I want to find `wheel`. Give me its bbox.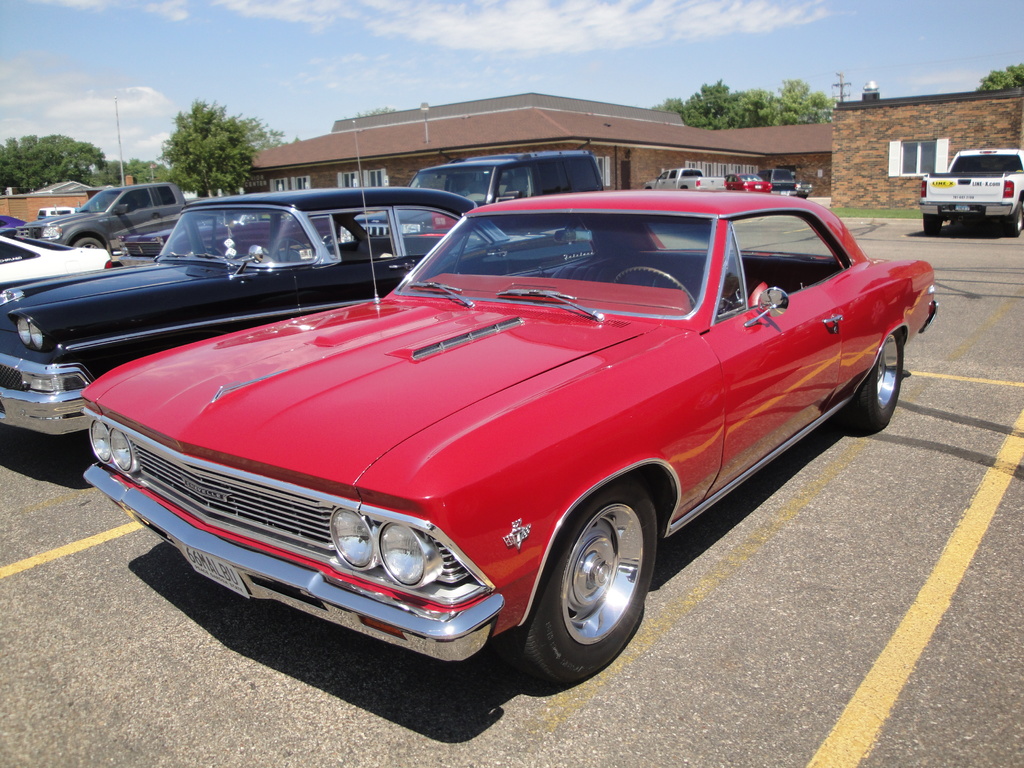
525:498:651:673.
